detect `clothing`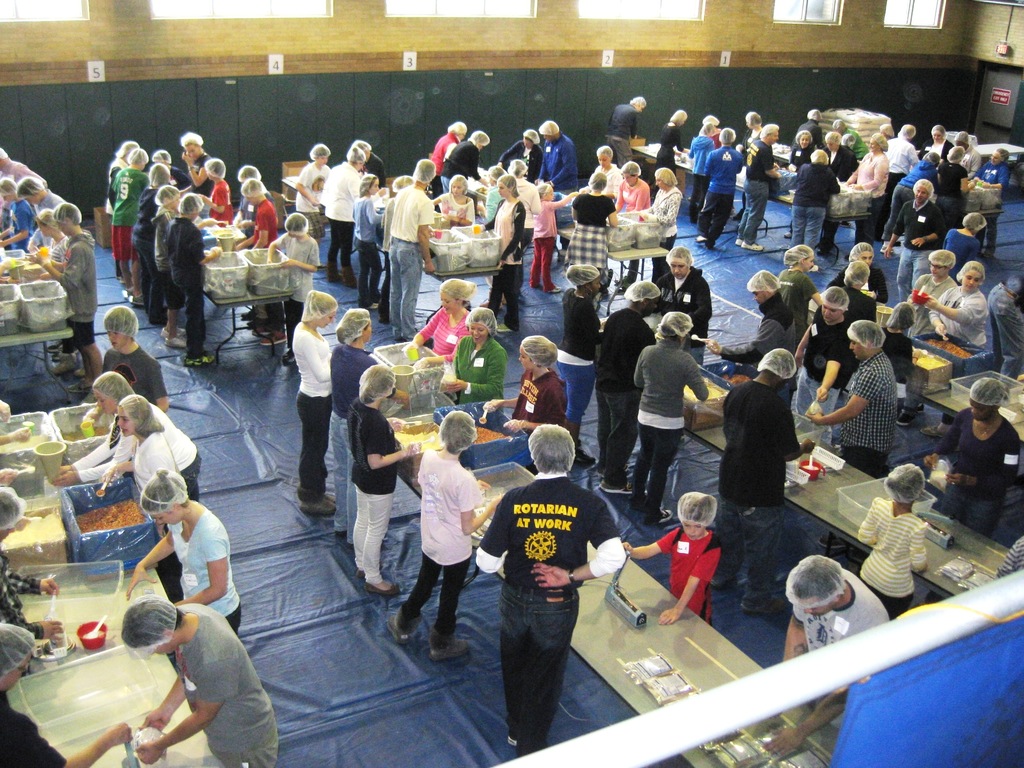
left=8, top=200, right=38, bottom=253
